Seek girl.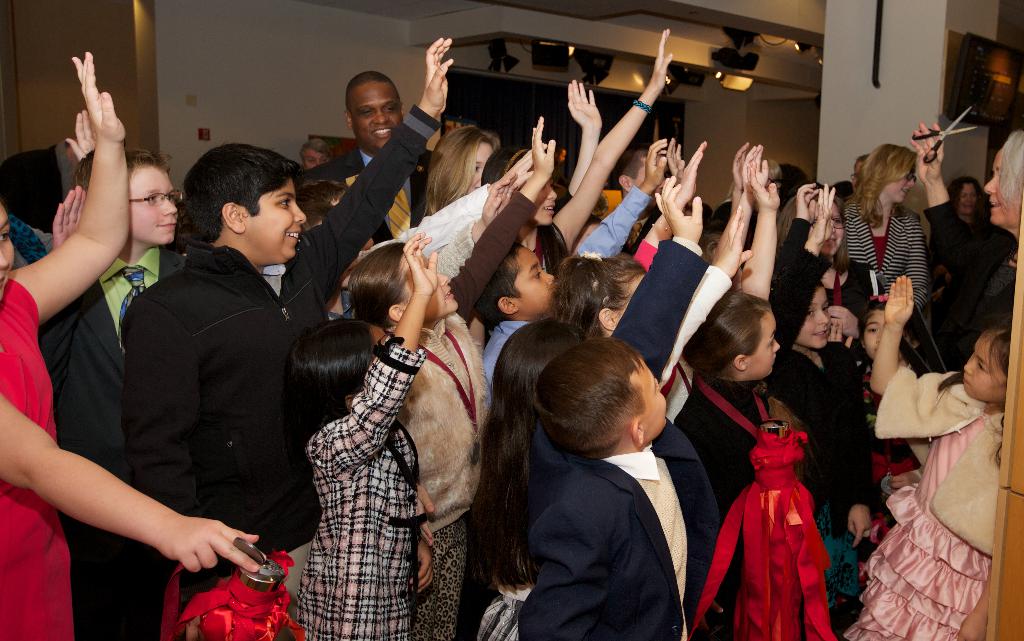
detection(290, 233, 434, 640).
